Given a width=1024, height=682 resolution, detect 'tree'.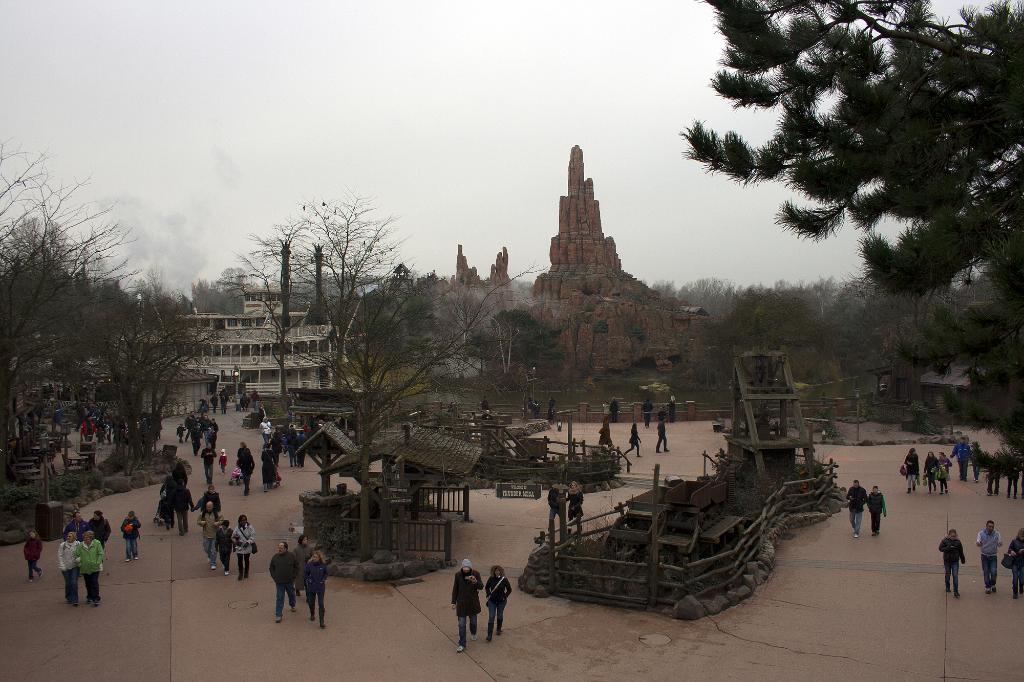
pyautogui.locateOnScreen(684, 0, 1023, 310).
